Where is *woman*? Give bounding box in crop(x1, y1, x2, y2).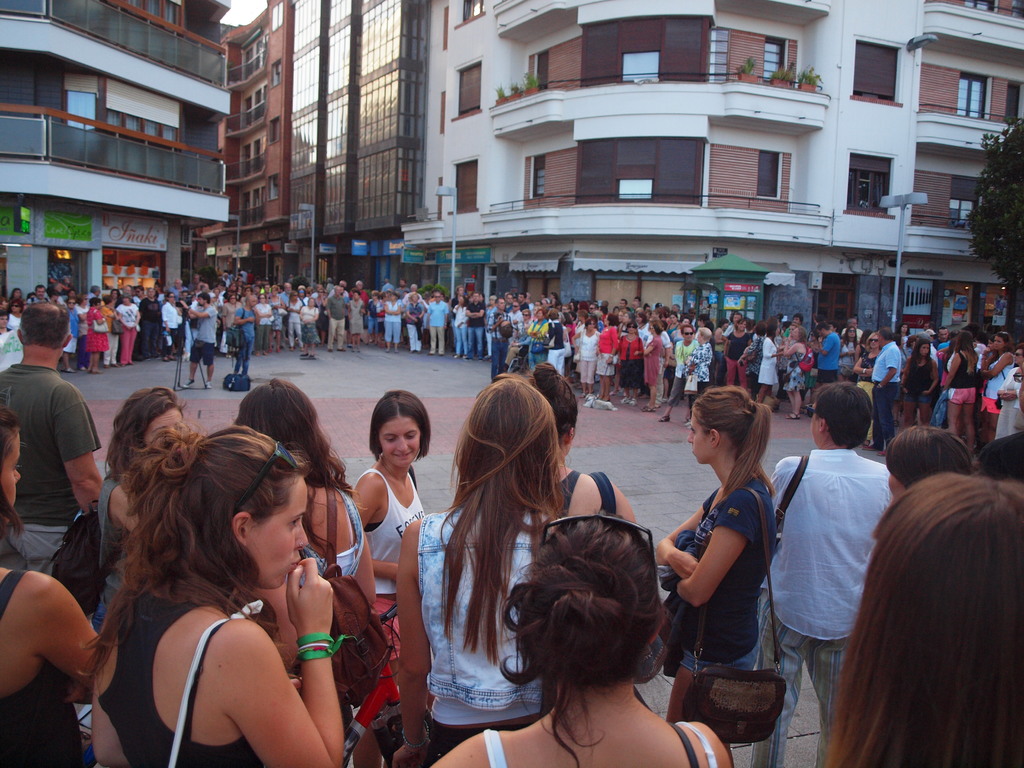
crop(851, 332, 884, 444).
